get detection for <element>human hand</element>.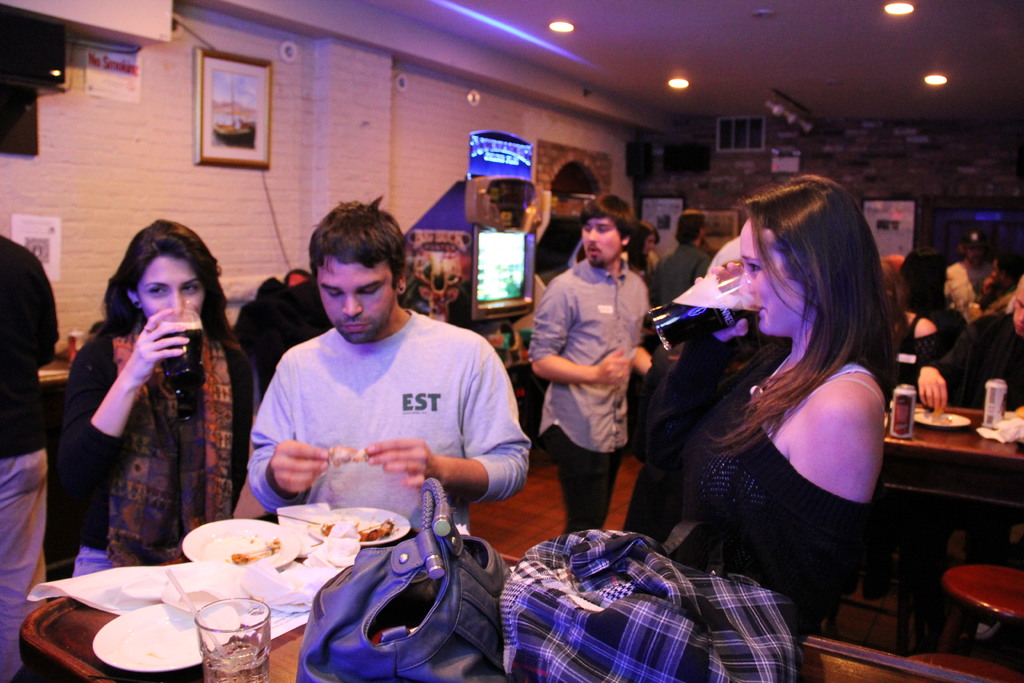
Detection: bbox=[598, 348, 632, 388].
